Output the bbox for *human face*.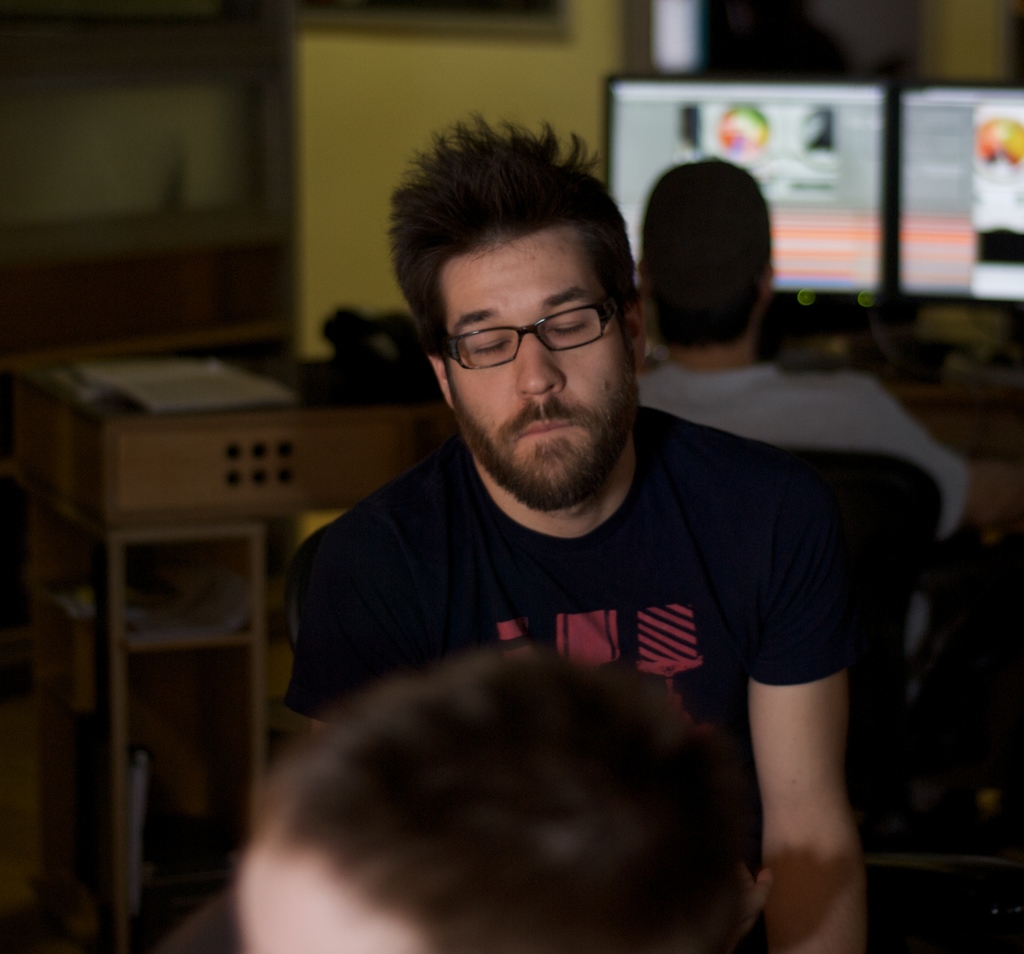
locate(437, 235, 633, 511).
